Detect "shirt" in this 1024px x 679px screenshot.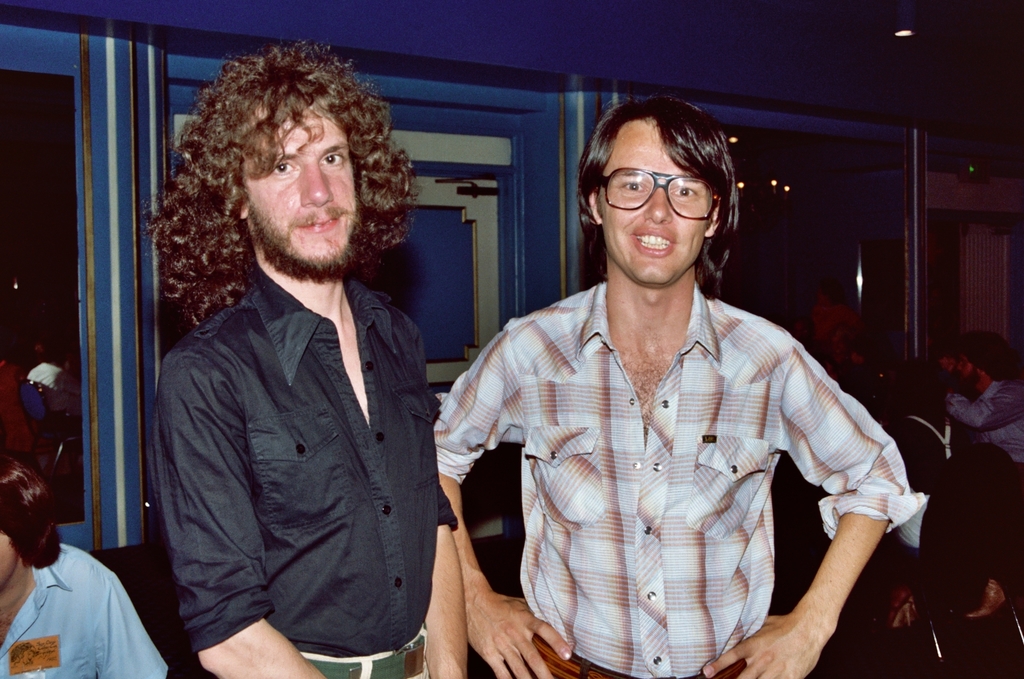
Detection: [145,263,461,660].
